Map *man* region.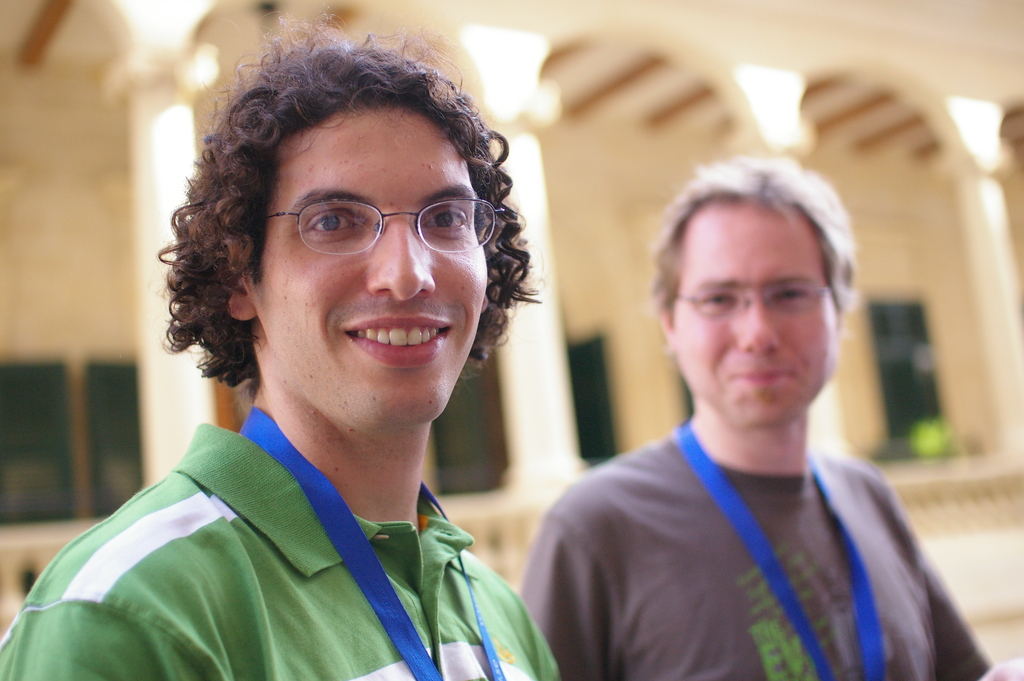
Mapped to 514, 149, 1023, 680.
